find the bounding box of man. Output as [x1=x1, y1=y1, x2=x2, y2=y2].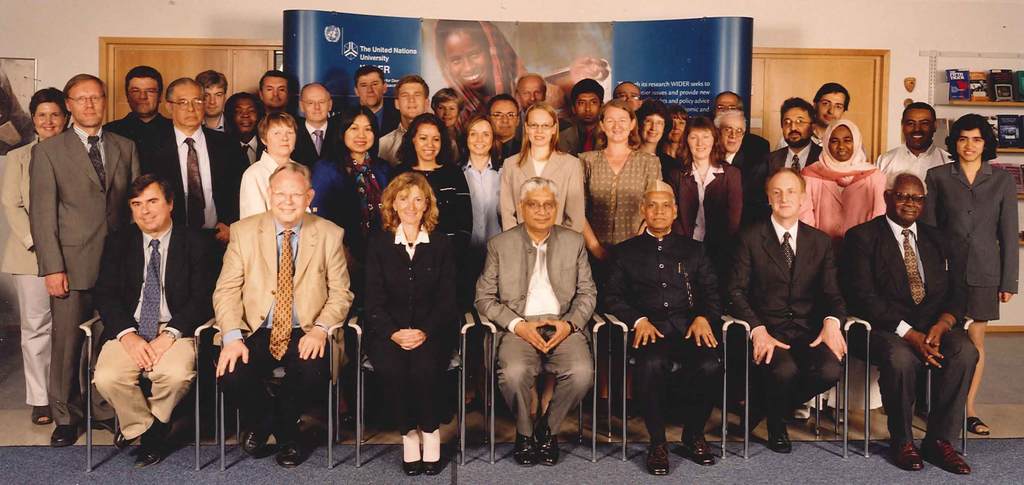
[x1=778, y1=80, x2=851, y2=149].
